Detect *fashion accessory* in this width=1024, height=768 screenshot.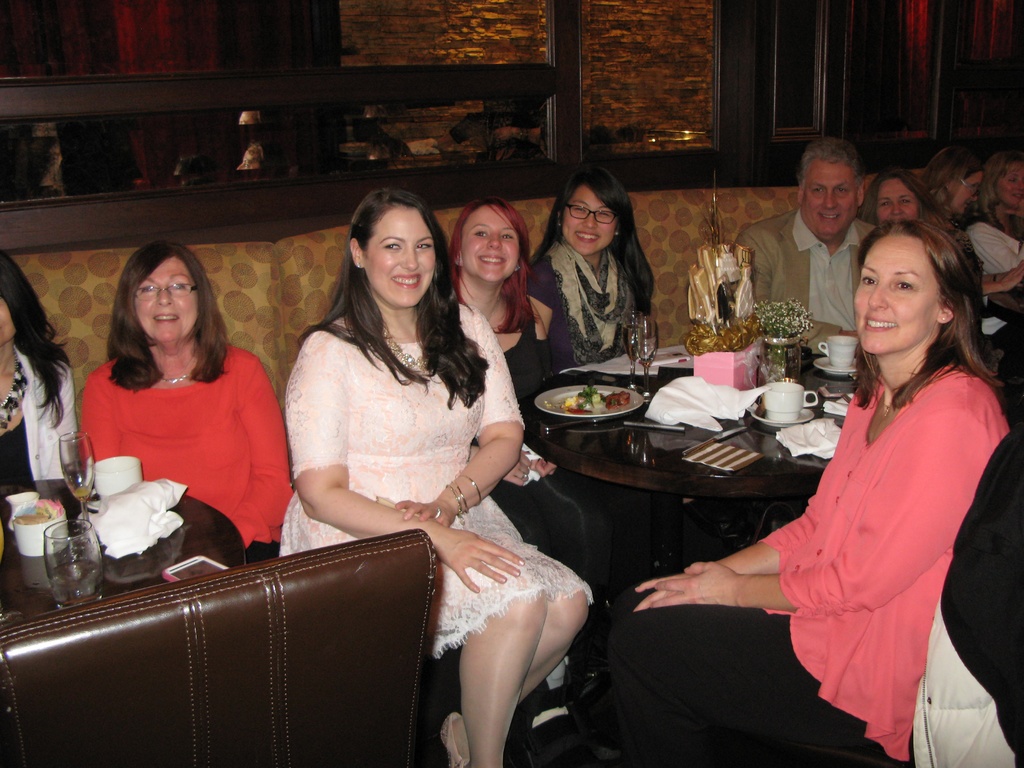
Detection: left=445, top=485, right=464, bottom=527.
